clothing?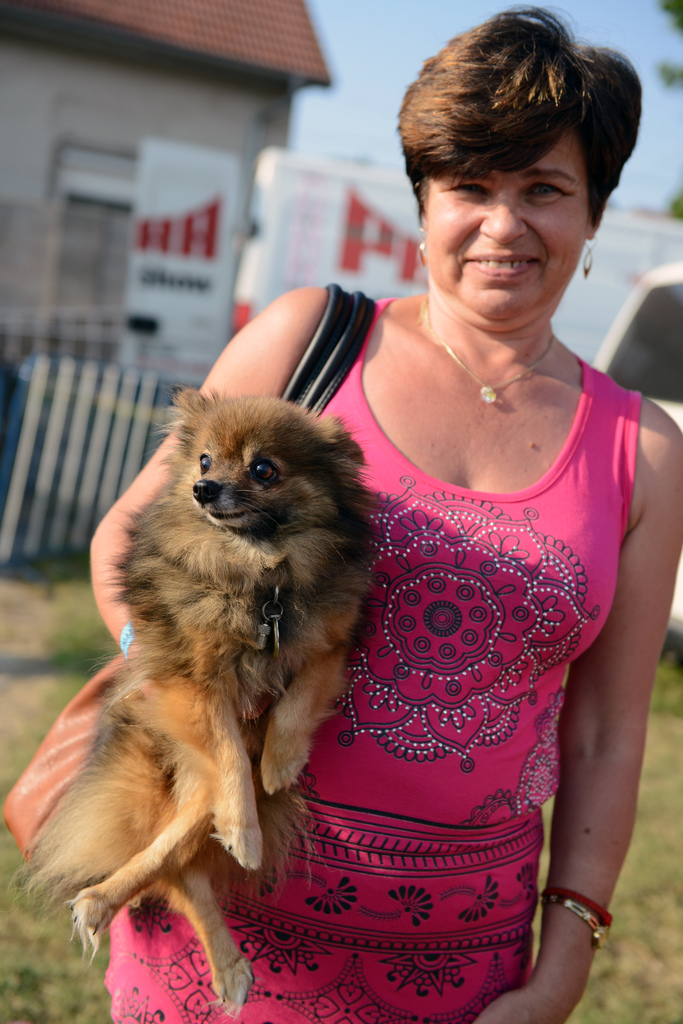
Rect(298, 249, 641, 986)
